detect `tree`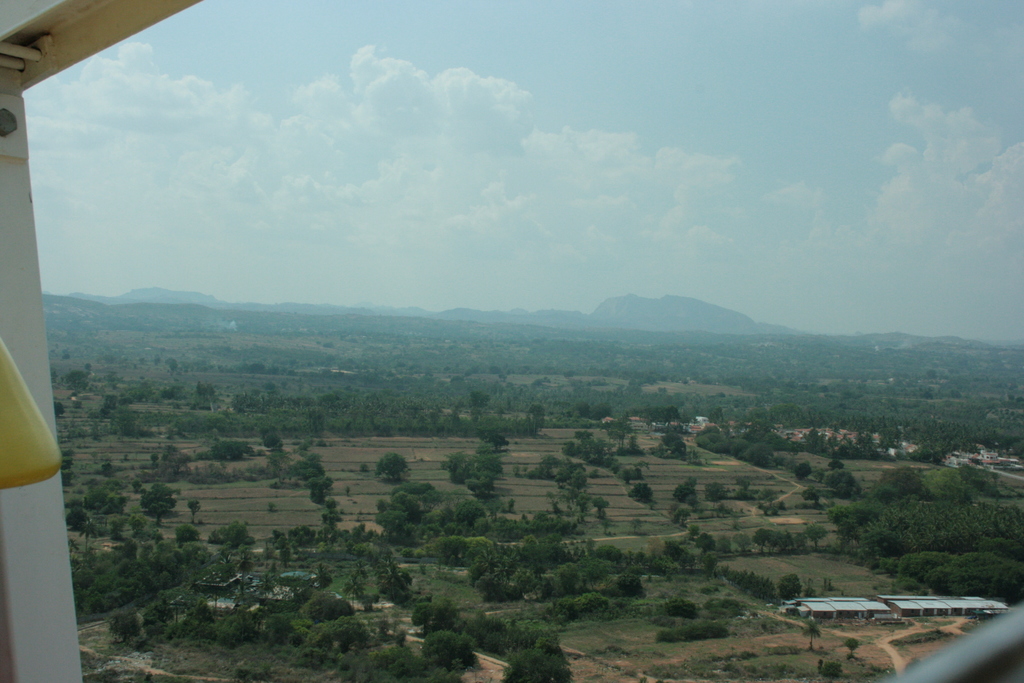
<box>870,457,910,506</box>
